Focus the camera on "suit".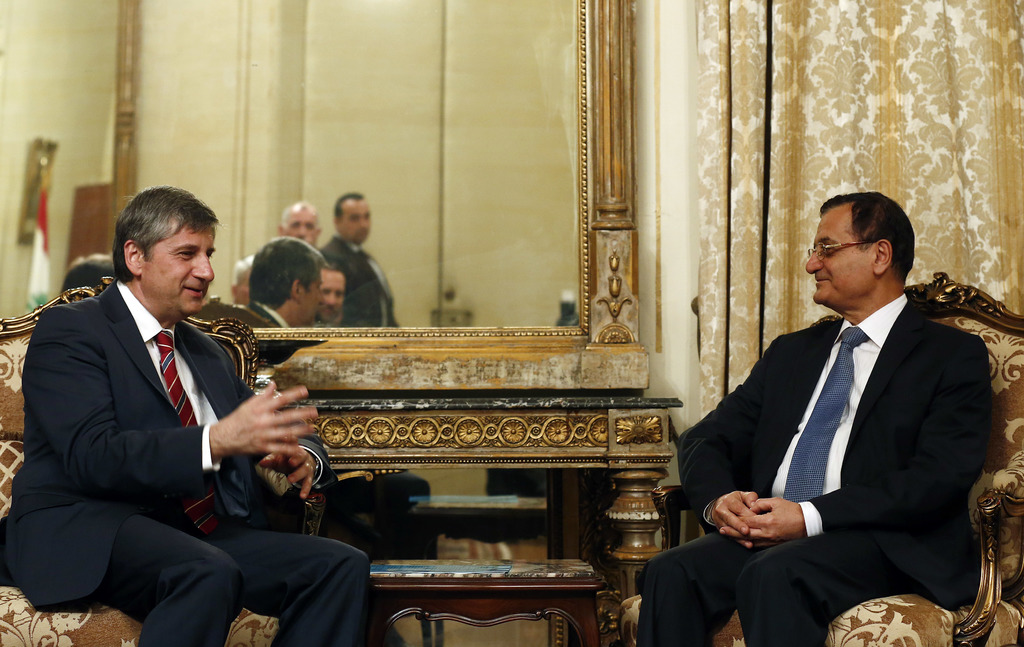
Focus region: (left=0, top=279, right=371, bottom=646).
